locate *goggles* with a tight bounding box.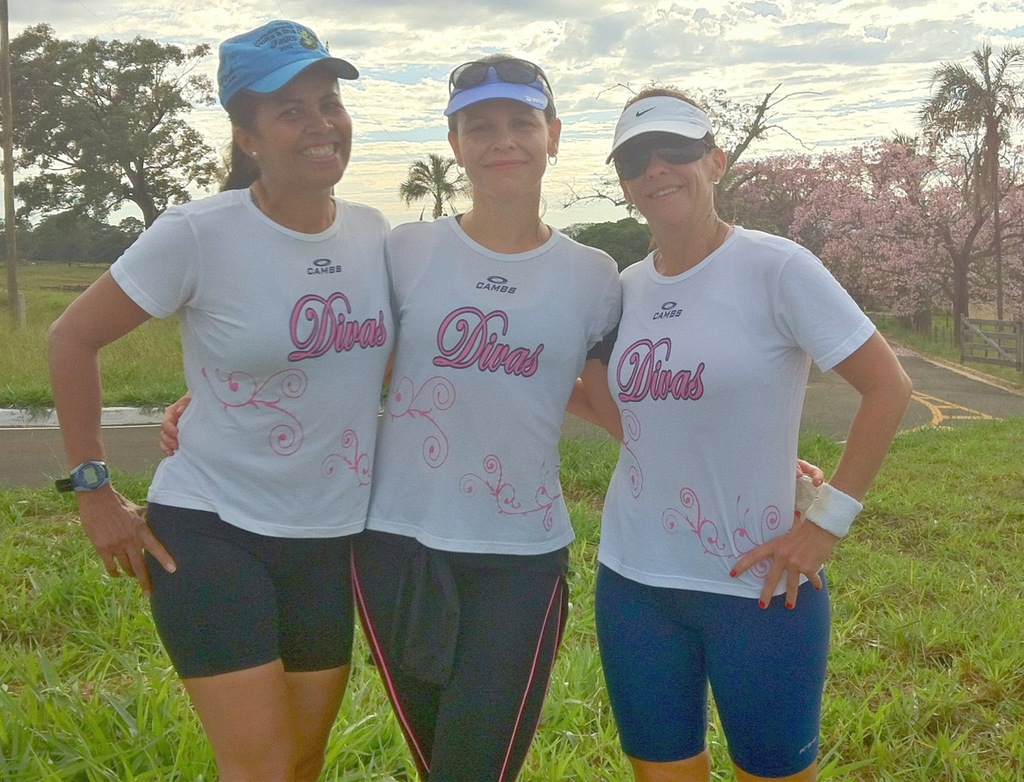
449 56 554 95.
